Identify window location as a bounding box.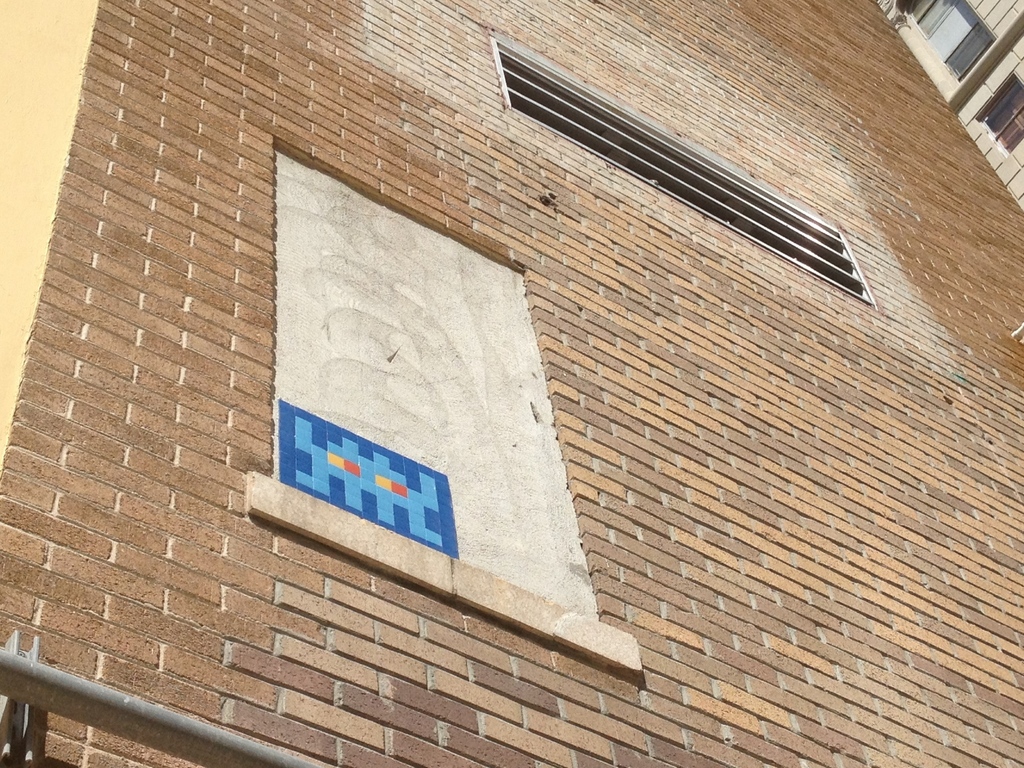
x1=972 y1=74 x2=1023 y2=154.
